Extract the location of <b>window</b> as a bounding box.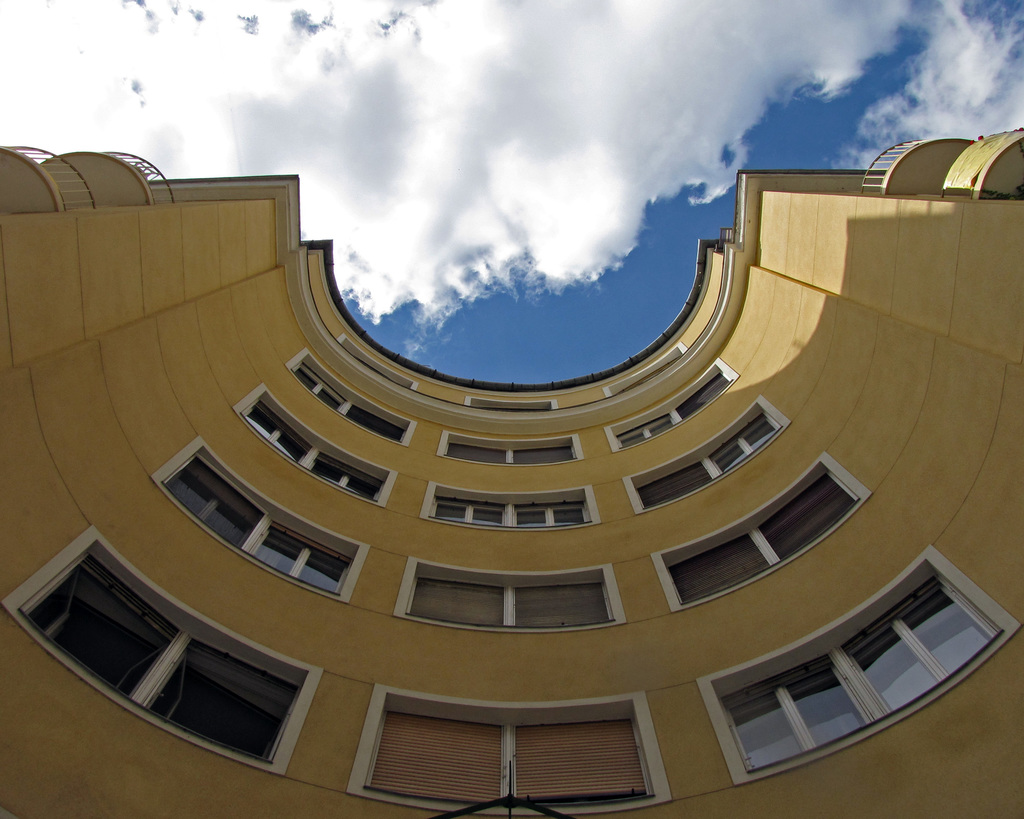
bbox=[374, 709, 655, 793].
